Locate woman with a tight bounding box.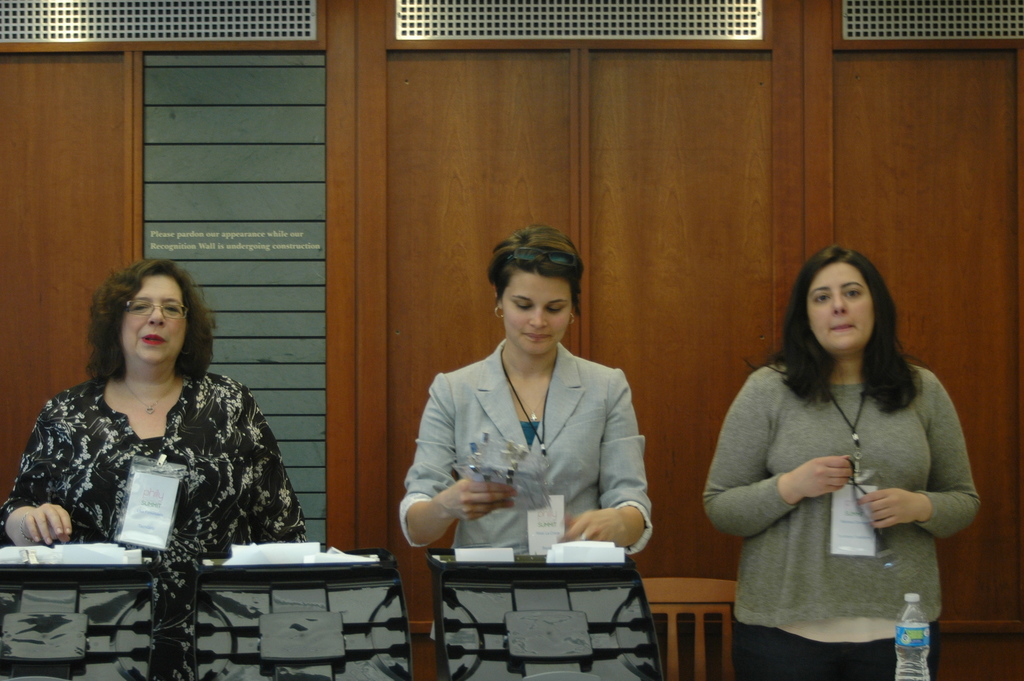
0:254:319:680.
